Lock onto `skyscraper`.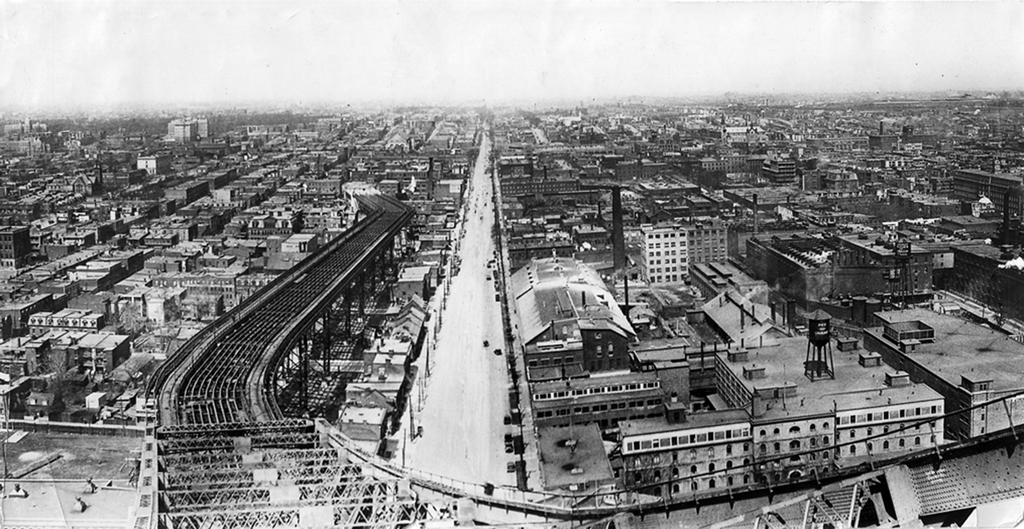
Locked: <bbox>630, 216, 695, 285</bbox>.
